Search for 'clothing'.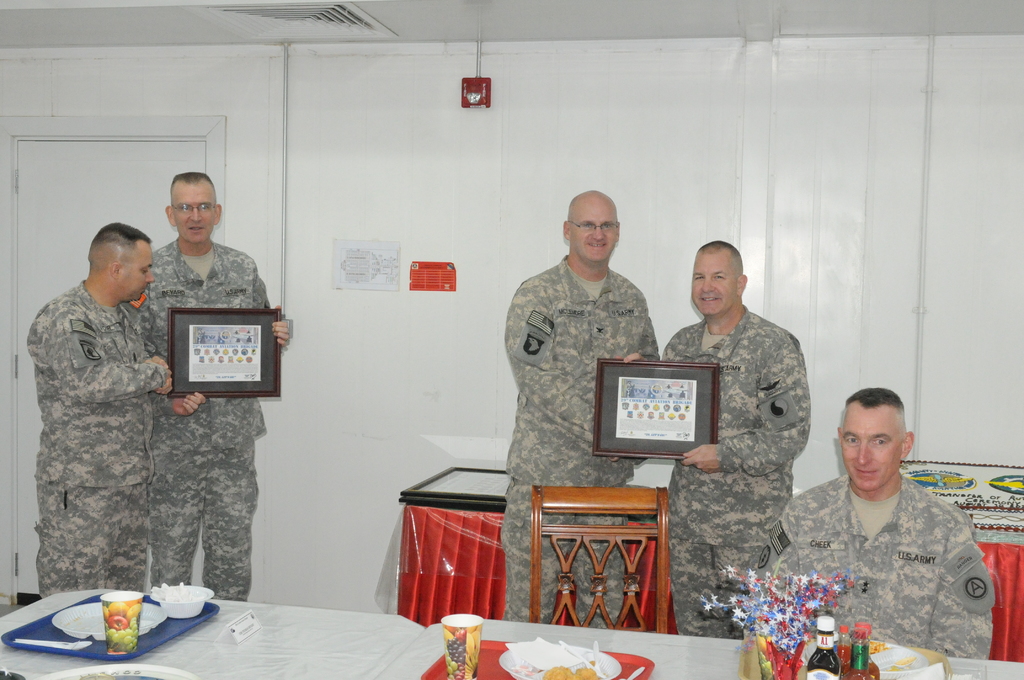
Found at (x1=141, y1=232, x2=276, y2=633).
